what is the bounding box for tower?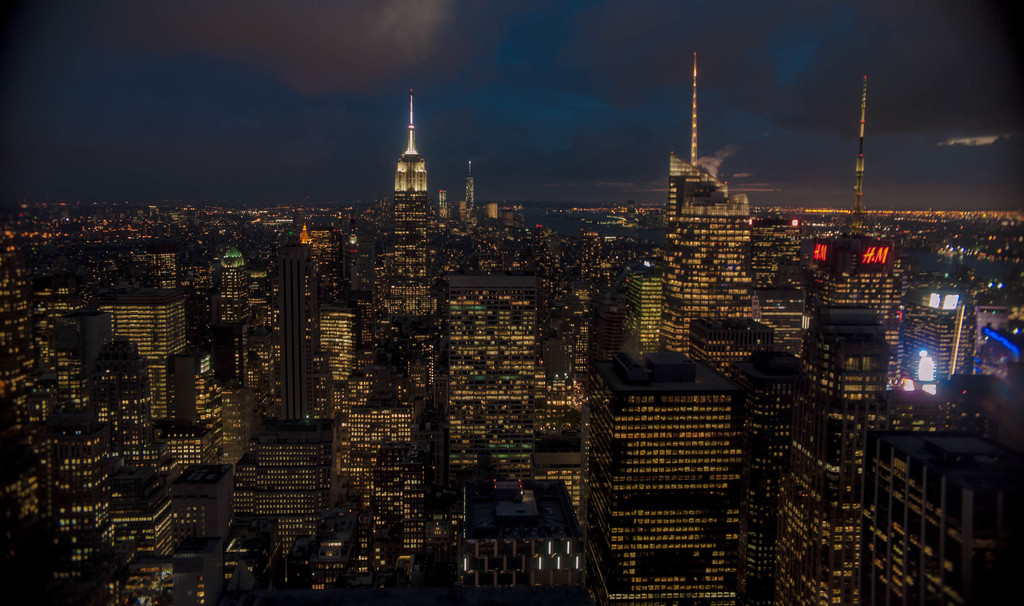
rect(242, 285, 280, 350).
